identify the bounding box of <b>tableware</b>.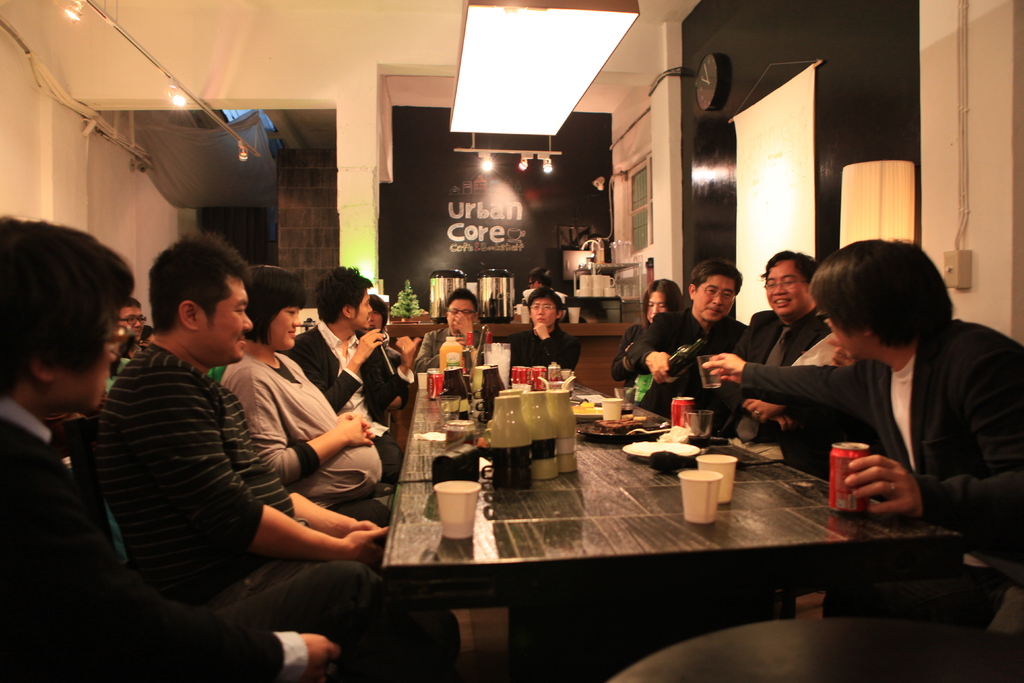
l=598, t=286, r=604, b=293.
